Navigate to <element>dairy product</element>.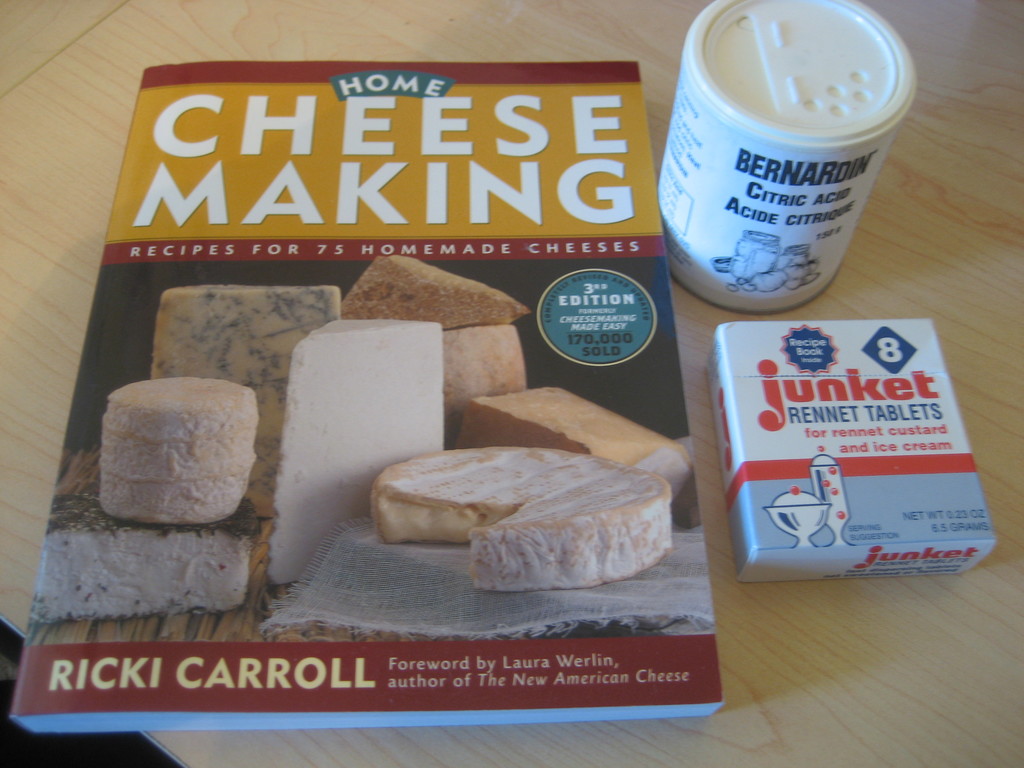
Navigation target: bbox=[264, 316, 442, 588].
